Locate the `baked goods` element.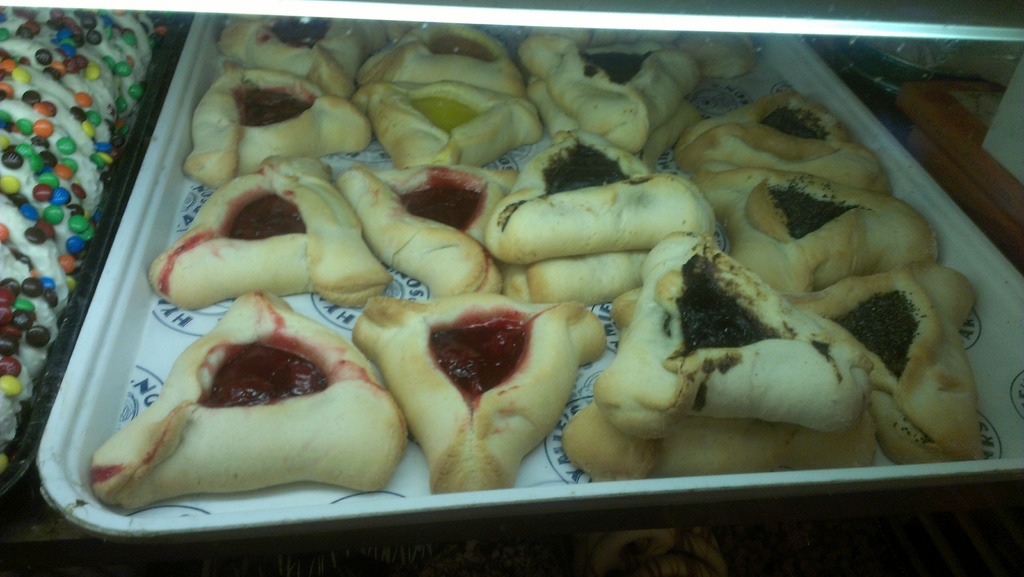
Element bbox: <region>605, 233, 876, 436</region>.
